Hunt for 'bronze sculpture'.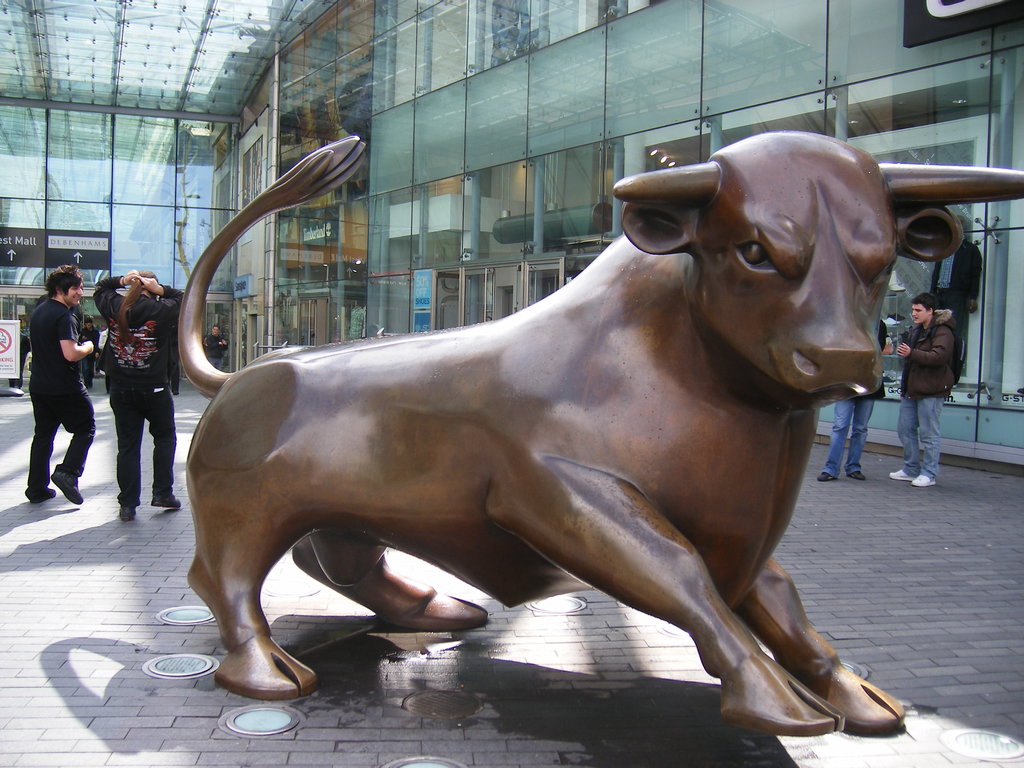
Hunted down at [x1=120, y1=113, x2=1008, y2=766].
